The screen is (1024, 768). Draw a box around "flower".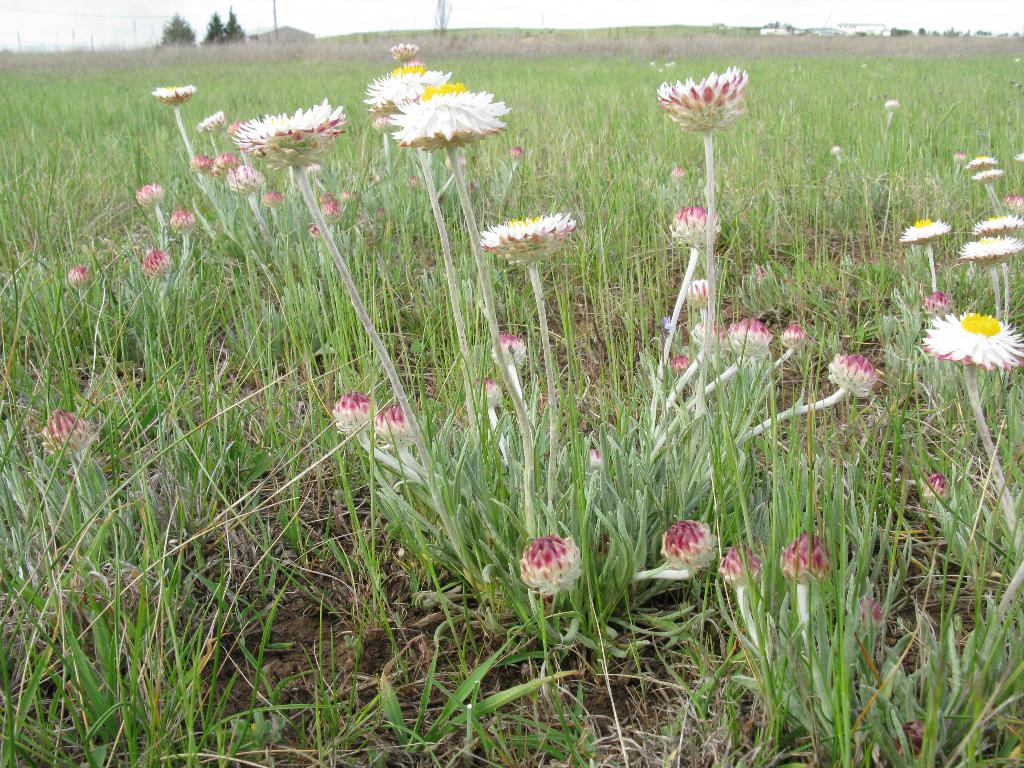
{"left": 378, "top": 85, "right": 507, "bottom": 143}.
